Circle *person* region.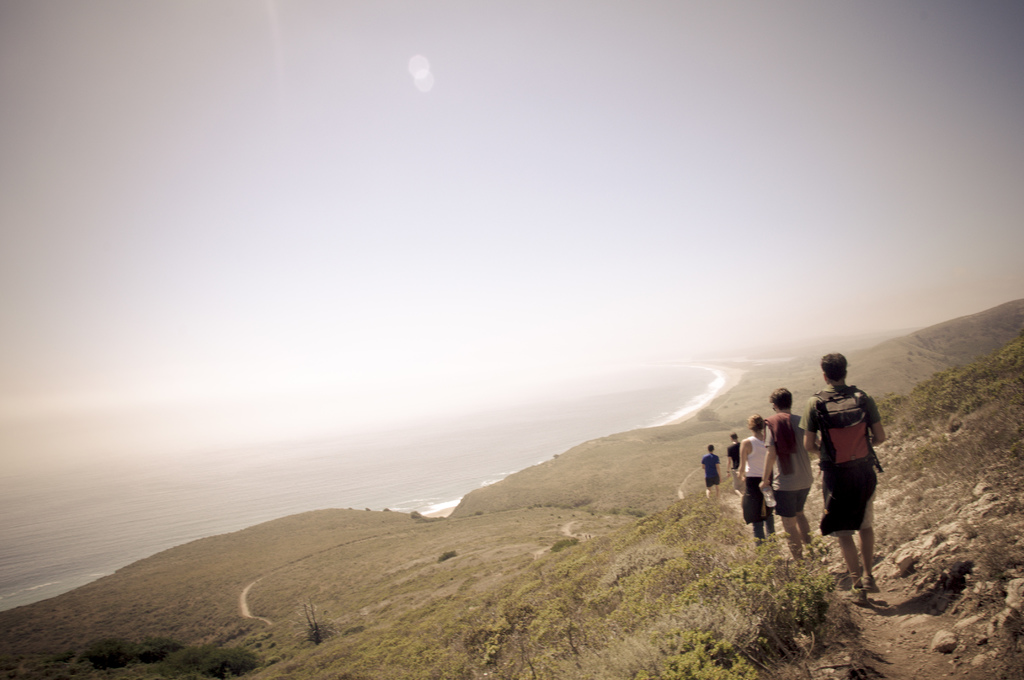
Region: detection(700, 436, 721, 511).
